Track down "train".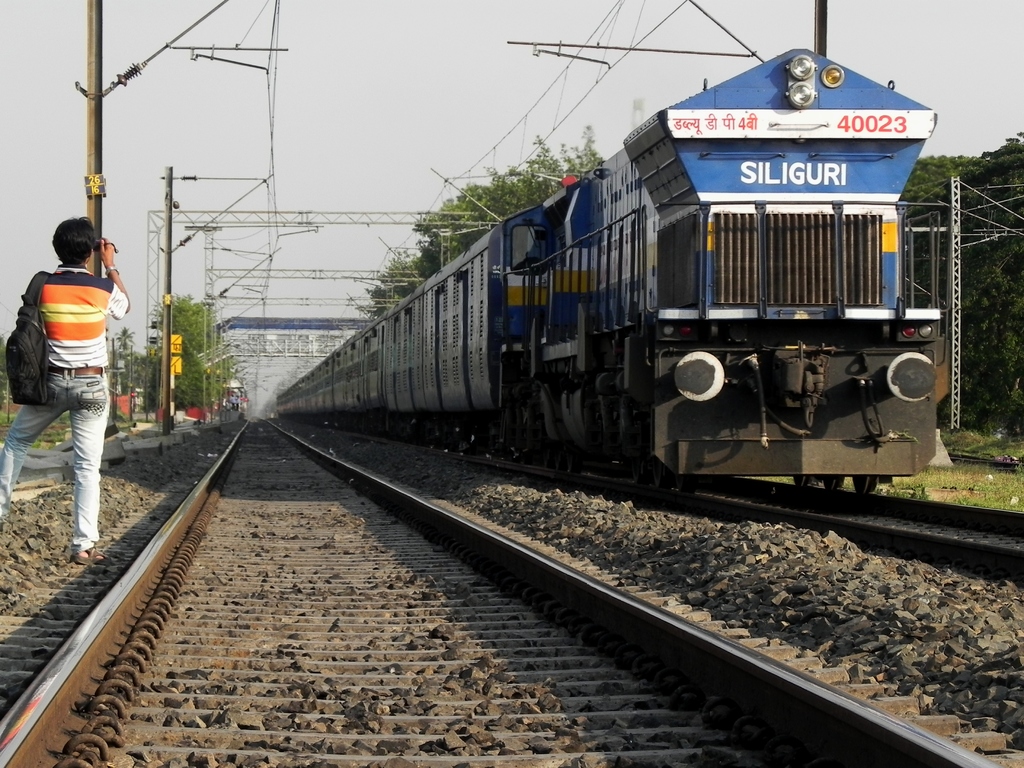
Tracked to <region>276, 44, 941, 491</region>.
